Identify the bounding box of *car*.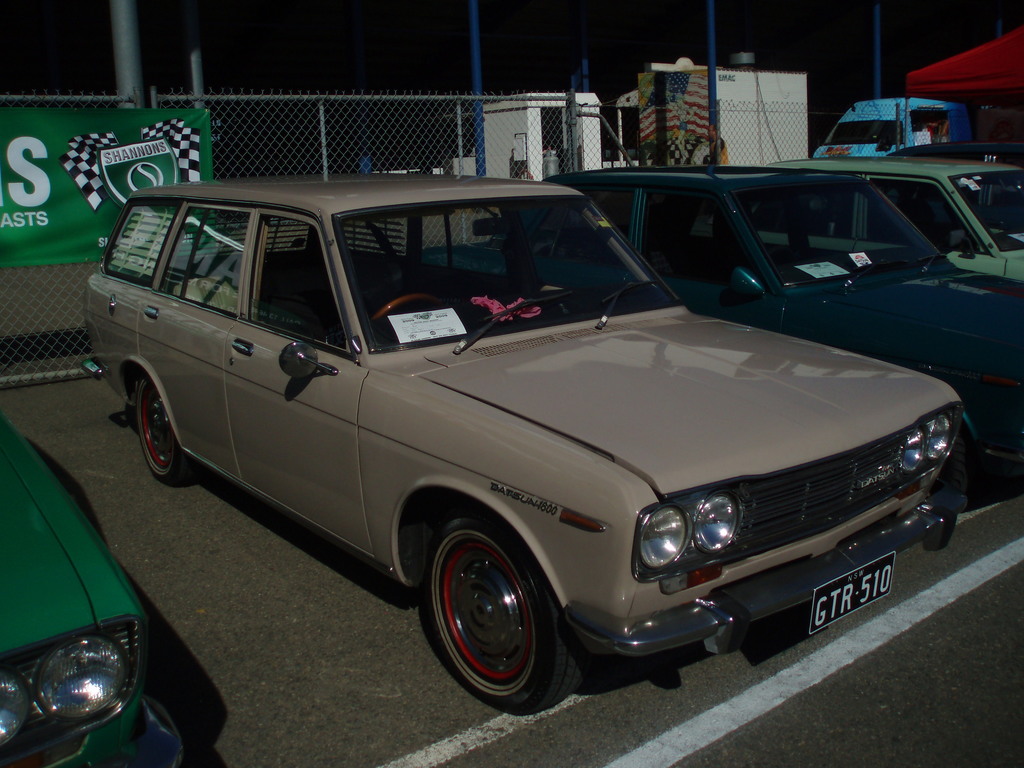
x1=0, y1=418, x2=183, y2=767.
